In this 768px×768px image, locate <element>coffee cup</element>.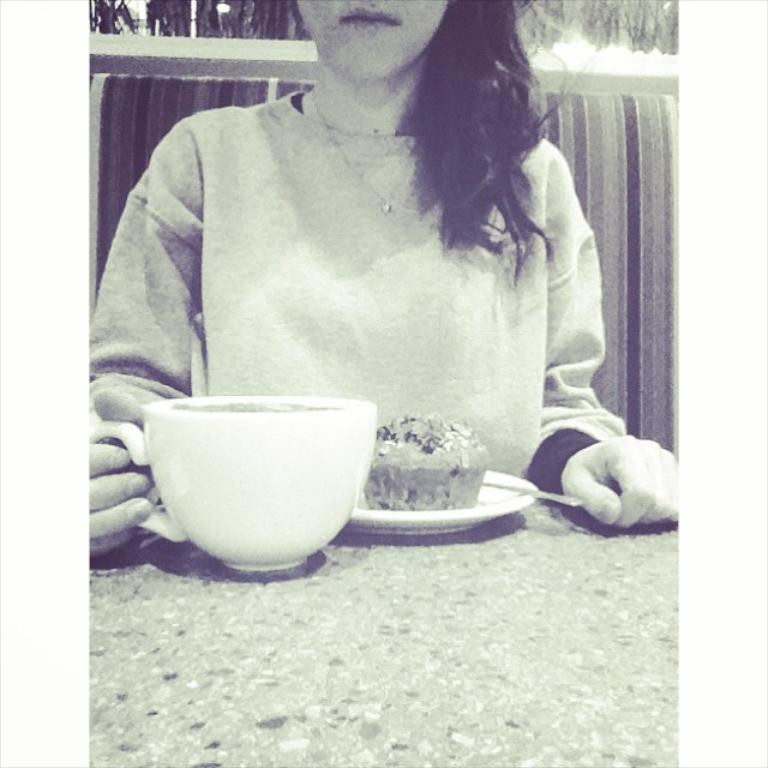
Bounding box: [85,385,376,575].
